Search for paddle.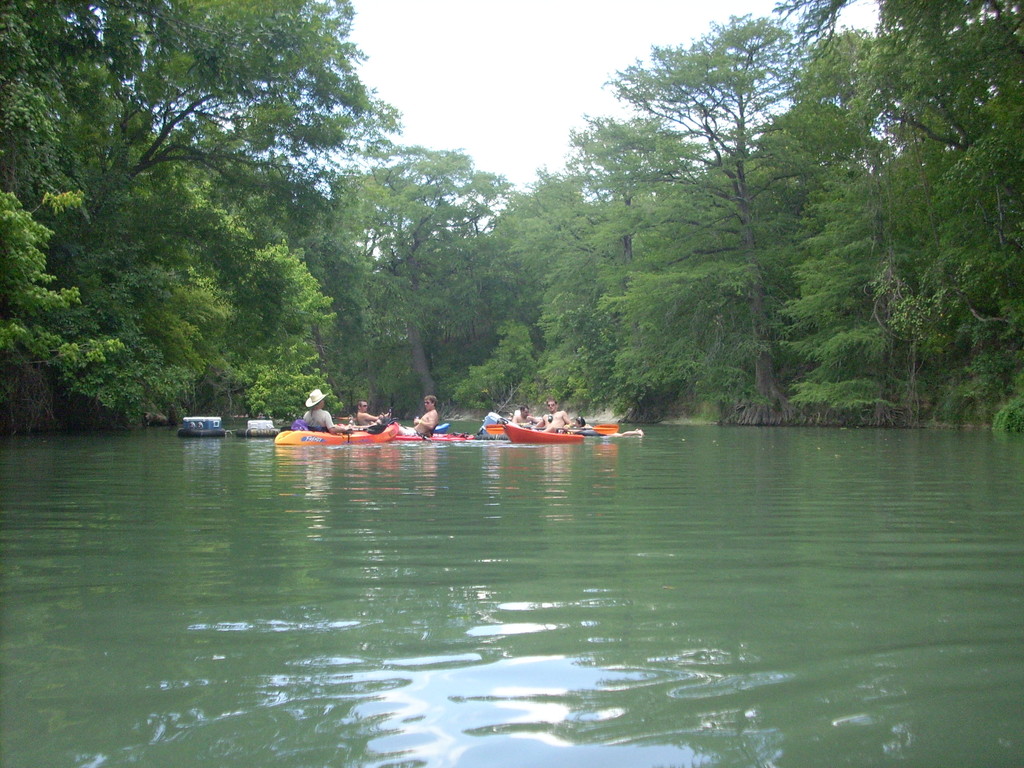
Found at box=[483, 423, 616, 438].
